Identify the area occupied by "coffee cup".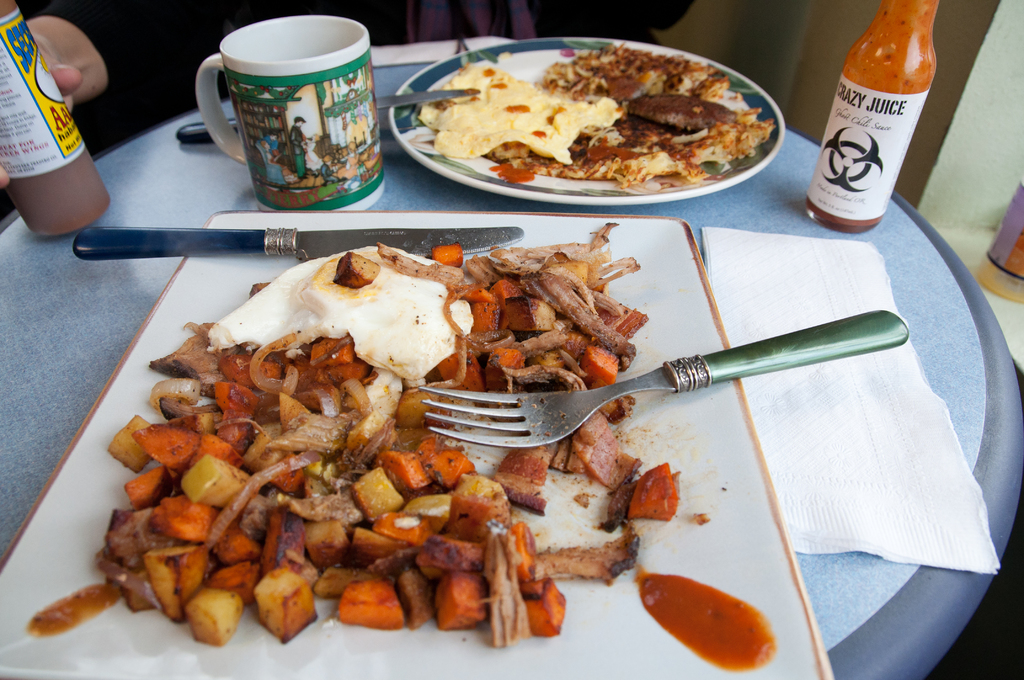
Area: <region>191, 15, 385, 211</region>.
